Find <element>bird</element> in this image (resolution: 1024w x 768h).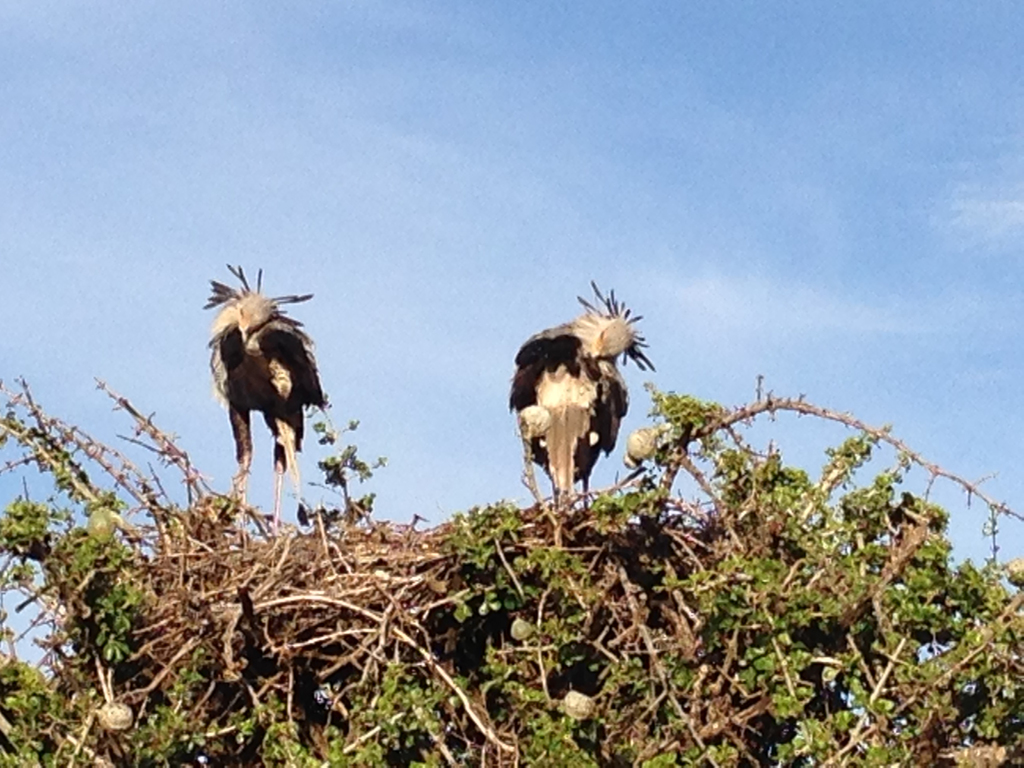
(x1=498, y1=296, x2=648, y2=531).
